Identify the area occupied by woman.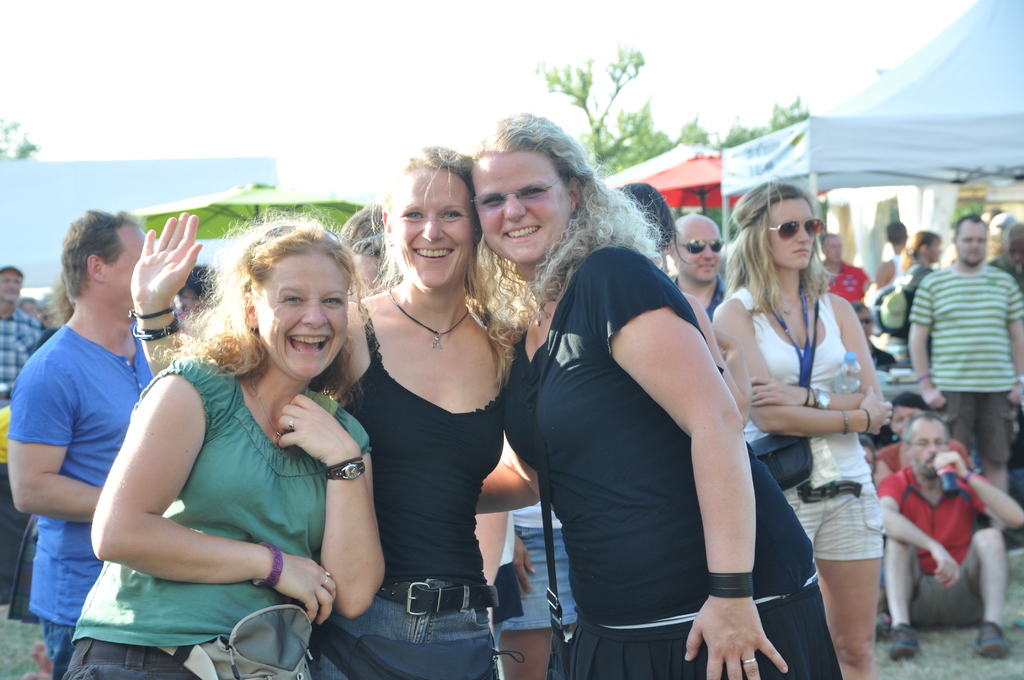
Area: select_region(461, 104, 851, 679).
